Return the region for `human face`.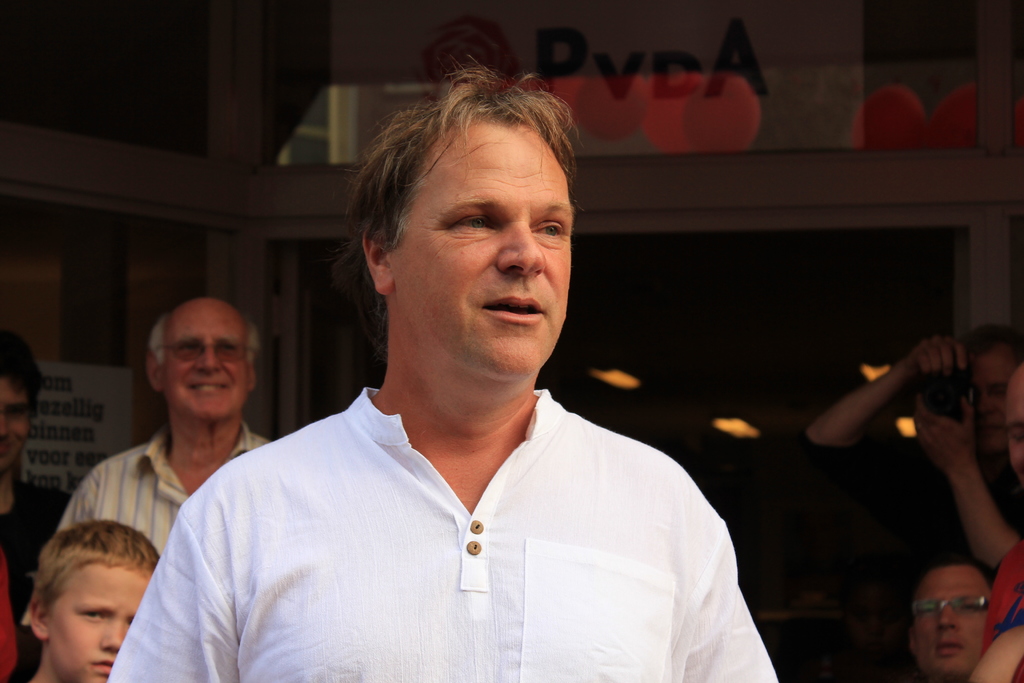
l=0, t=381, r=29, b=472.
